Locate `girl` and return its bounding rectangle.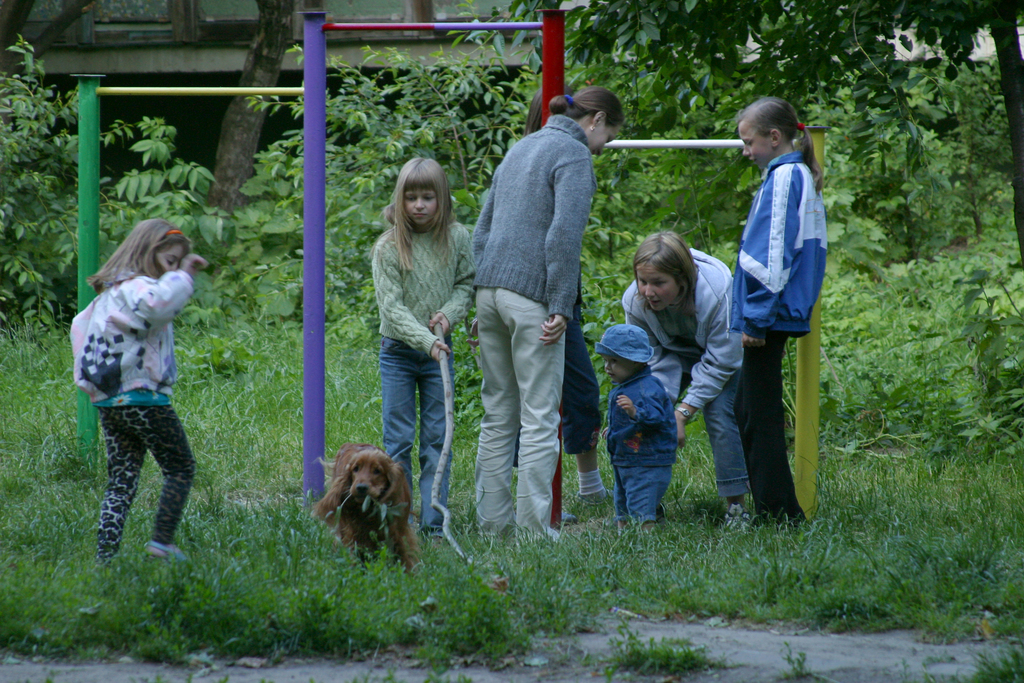
(604, 327, 684, 535).
